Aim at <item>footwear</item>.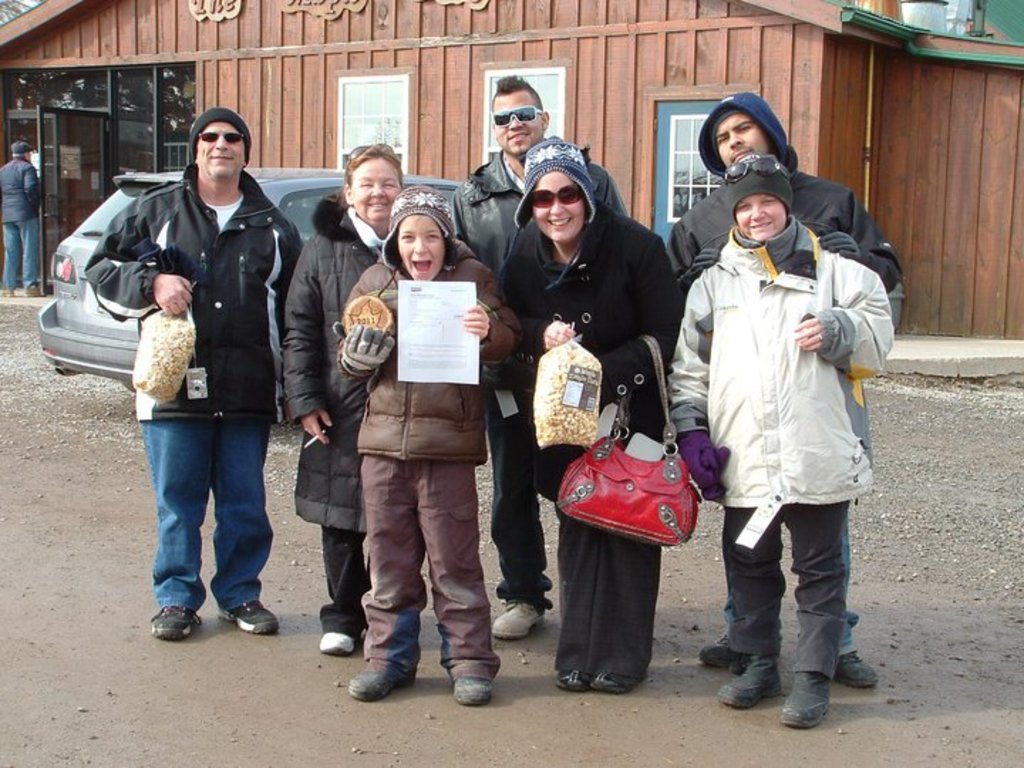
Aimed at 21,287,47,299.
